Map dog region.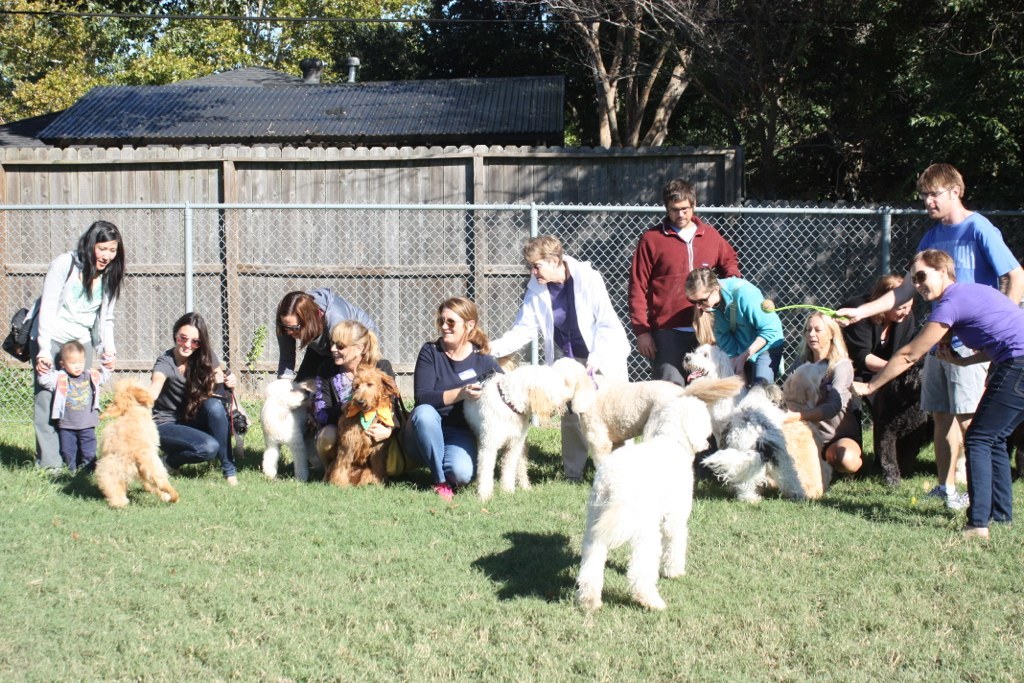
Mapped to [x1=263, y1=373, x2=316, y2=485].
